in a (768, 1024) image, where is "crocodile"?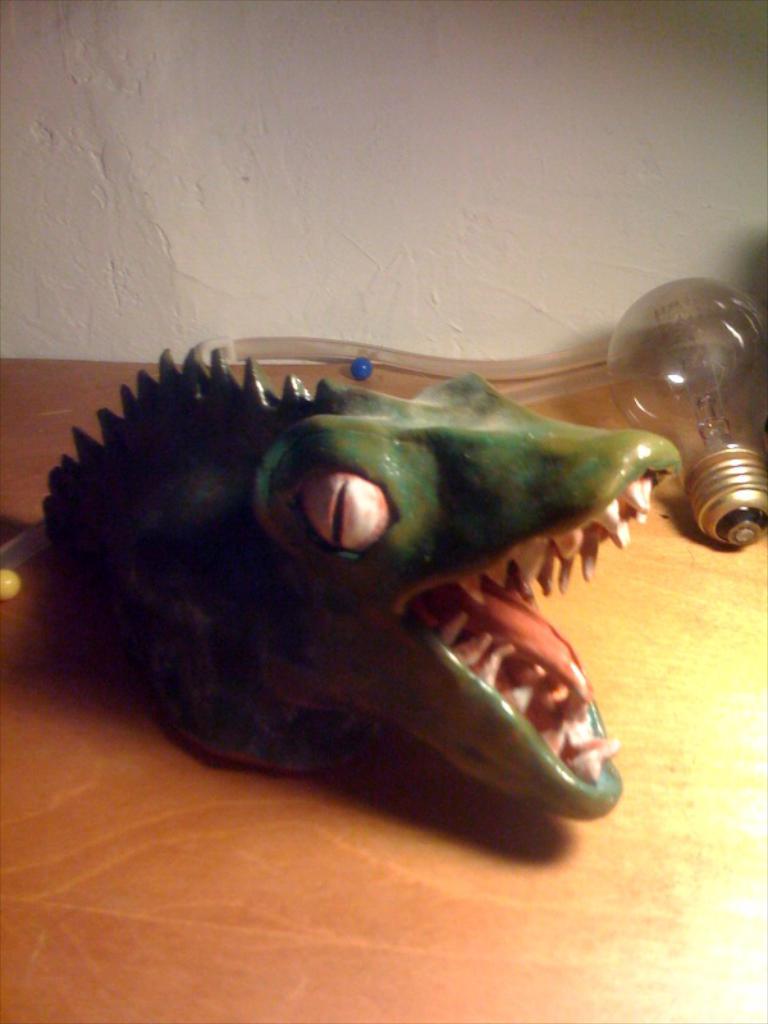
(x1=33, y1=346, x2=678, y2=818).
